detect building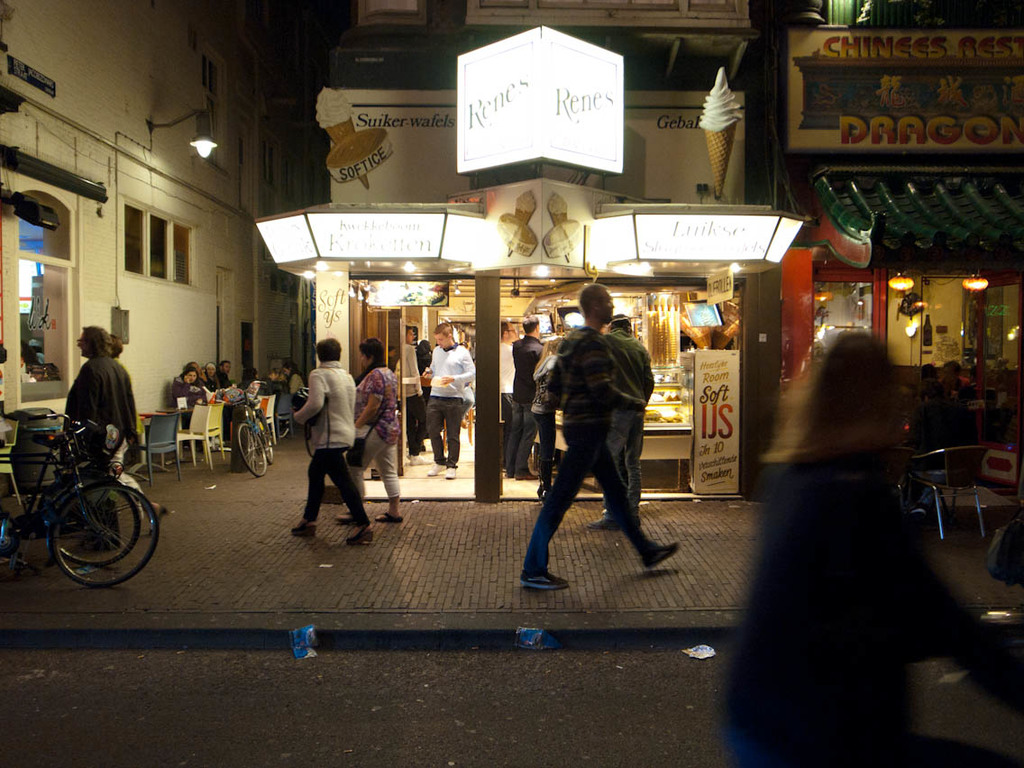
251 0 809 496
